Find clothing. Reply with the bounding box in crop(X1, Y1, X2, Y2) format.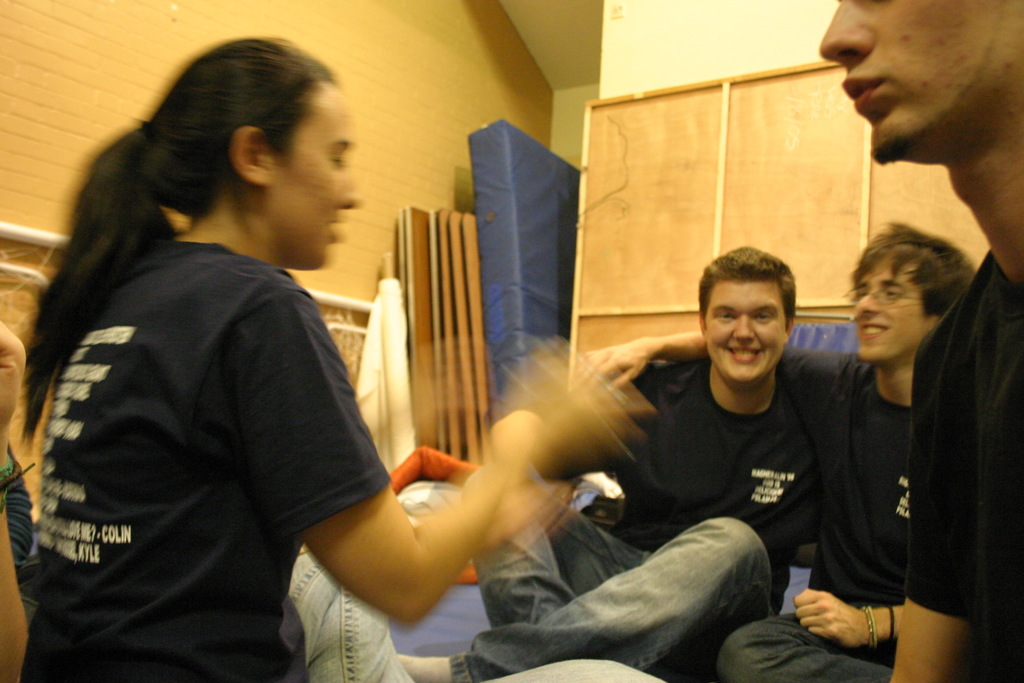
crop(772, 345, 927, 608).
